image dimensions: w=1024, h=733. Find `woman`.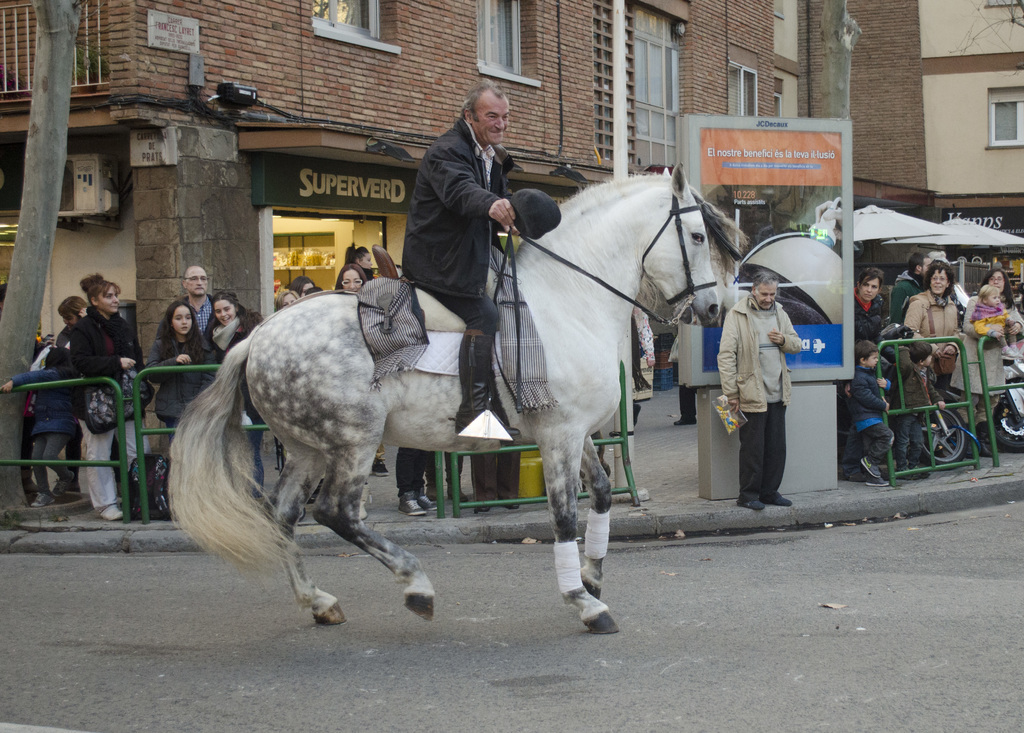
rect(340, 238, 372, 290).
